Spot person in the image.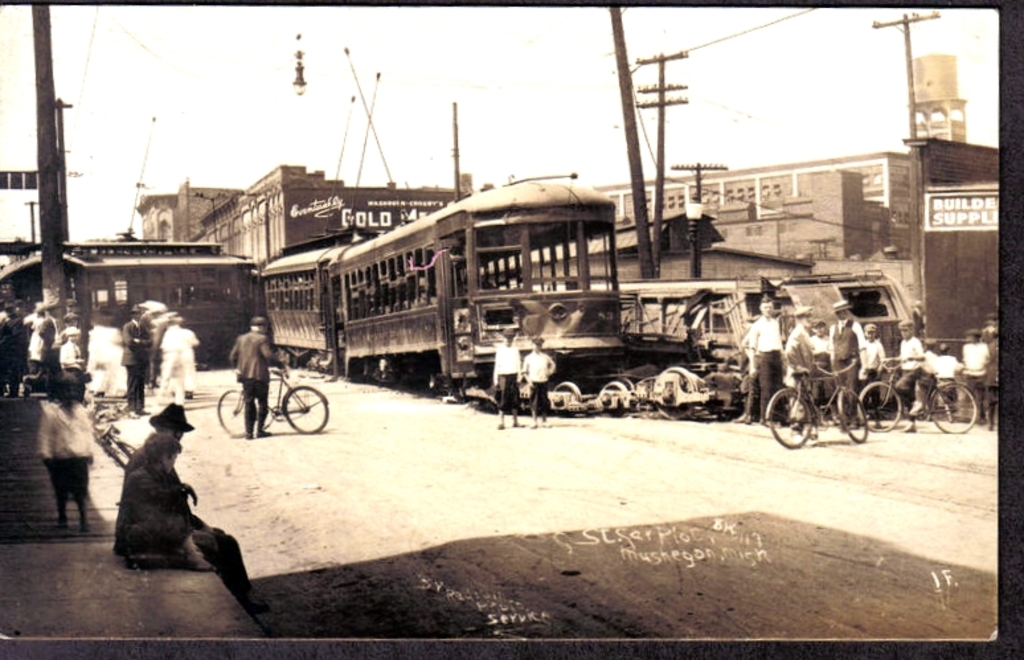
person found at {"left": 124, "top": 303, "right": 151, "bottom": 406}.
